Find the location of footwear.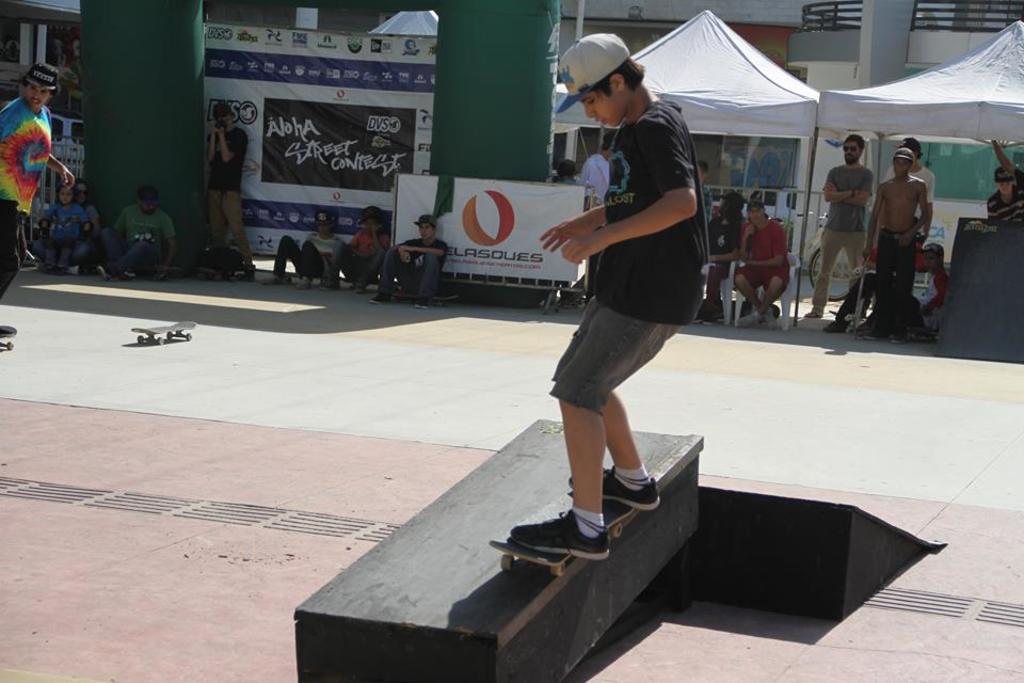
Location: pyautogui.locateOnScreen(262, 275, 276, 284).
